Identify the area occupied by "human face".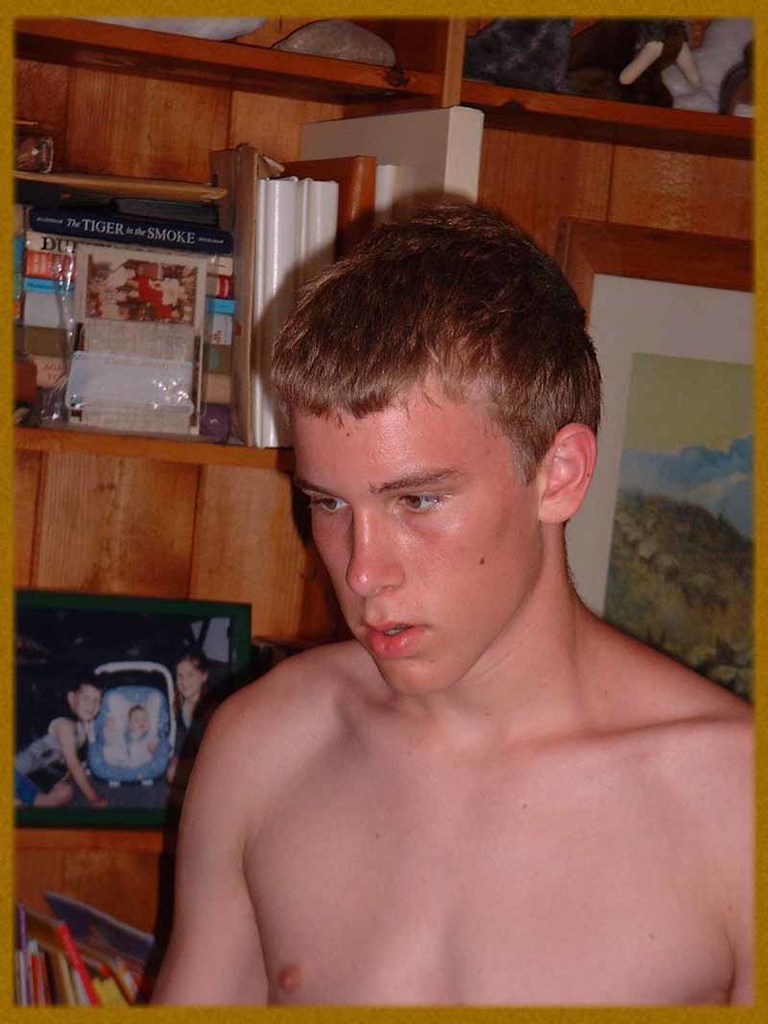
Area: rect(179, 657, 204, 695).
